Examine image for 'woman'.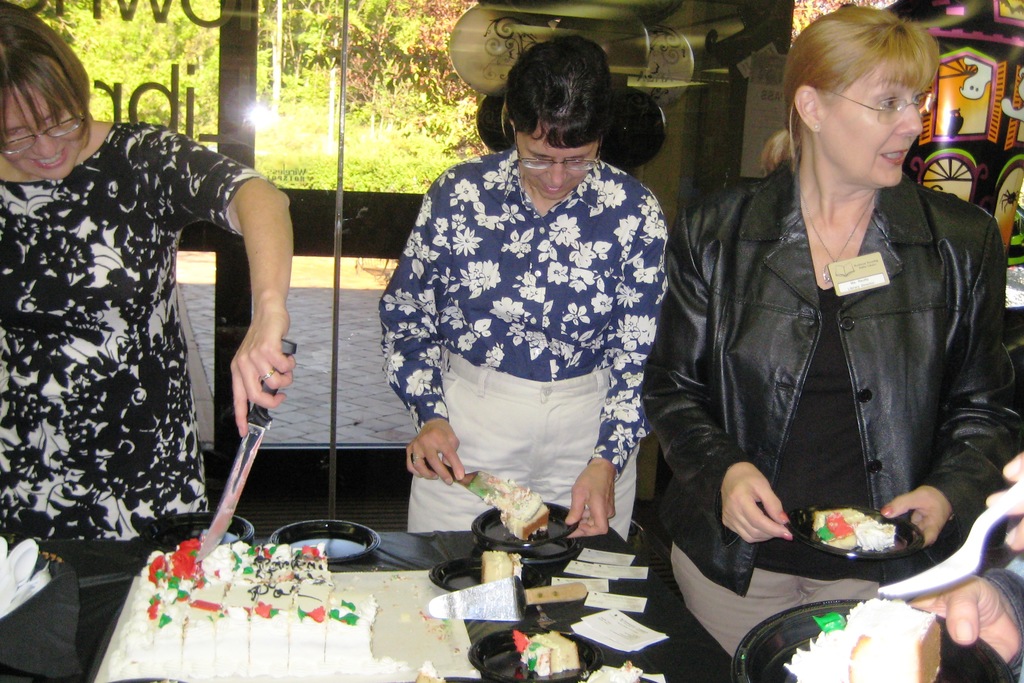
Examination result: [375, 32, 674, 547].
